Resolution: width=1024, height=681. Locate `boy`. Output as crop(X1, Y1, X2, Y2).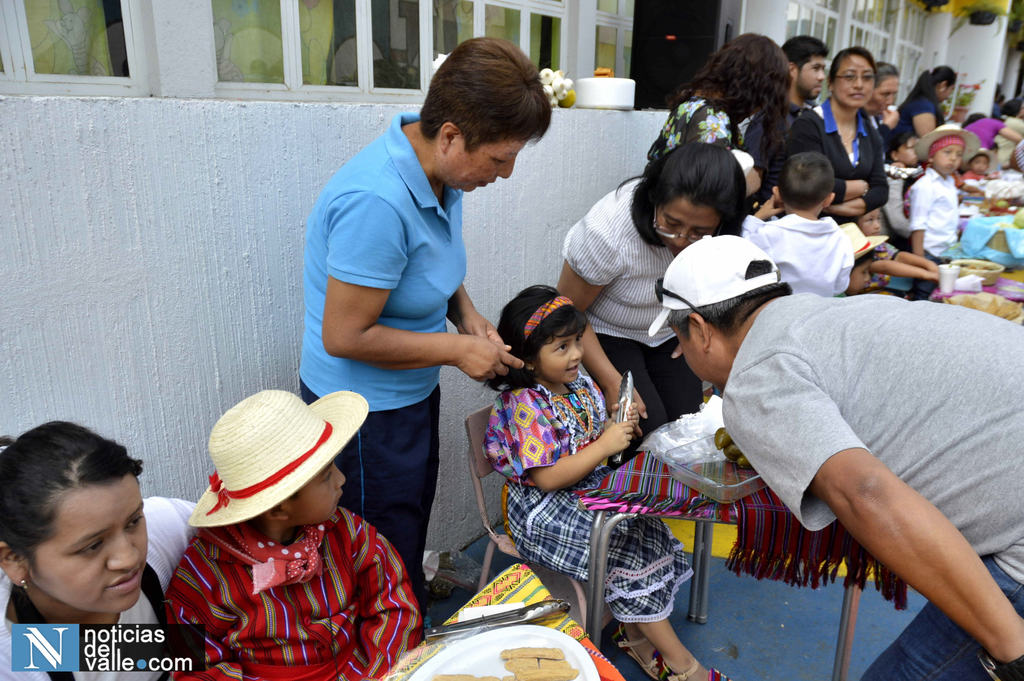
crop(156, 378, 412, 680).
